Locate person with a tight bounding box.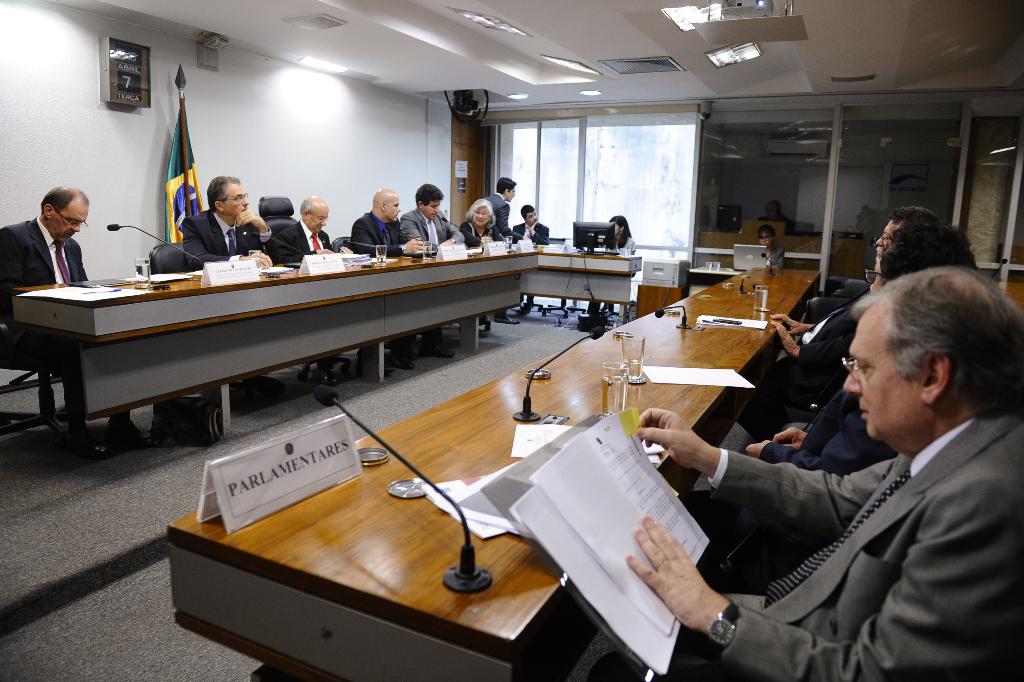
left=590, top=265, right=1023, bottom=681.
